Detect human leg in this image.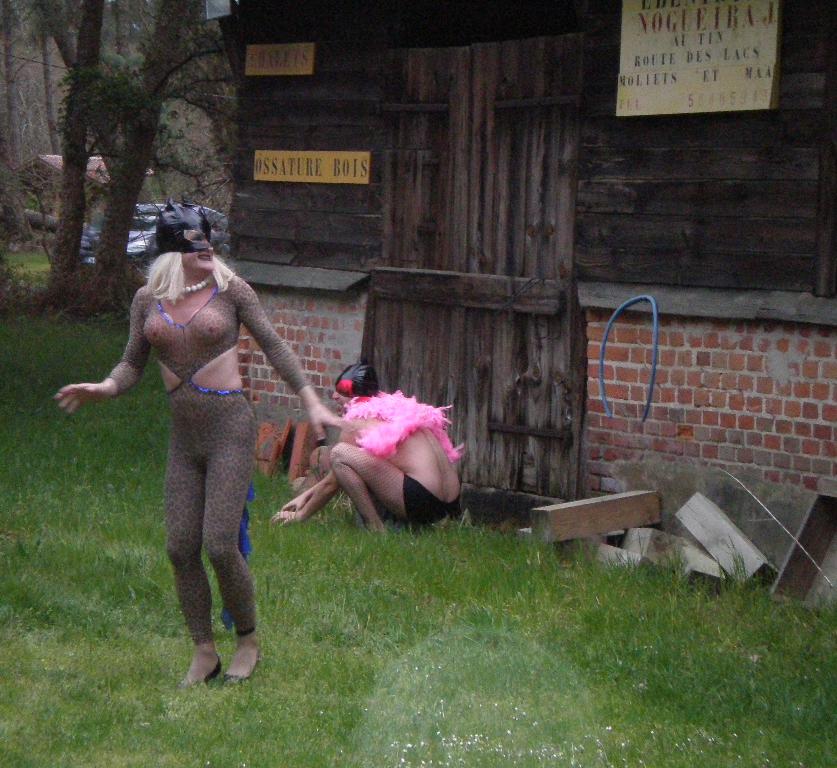
Detection: Rect(335, 444, 466, 526).
